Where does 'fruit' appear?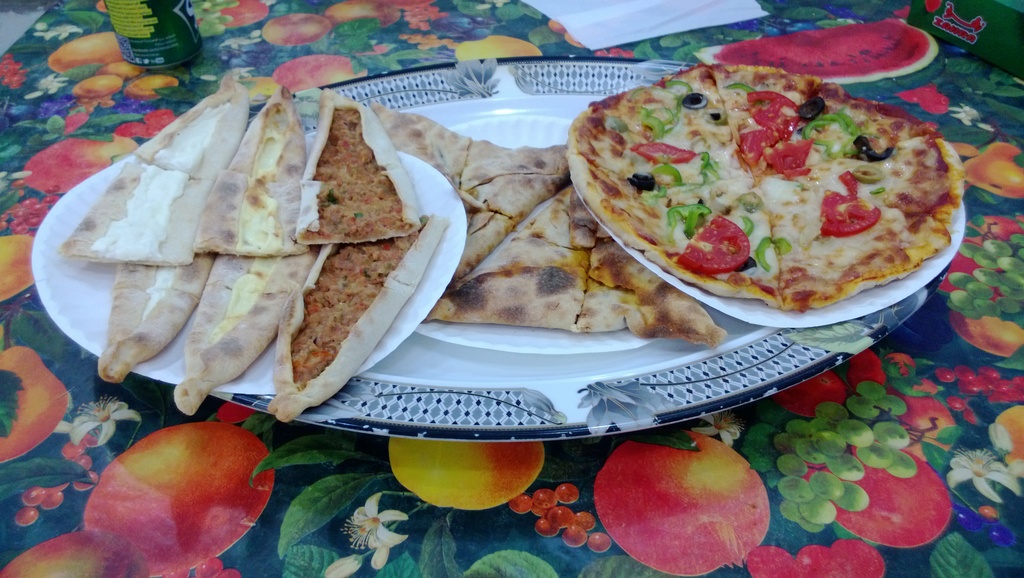
Appears at <box>106,60,139,84</box>.
